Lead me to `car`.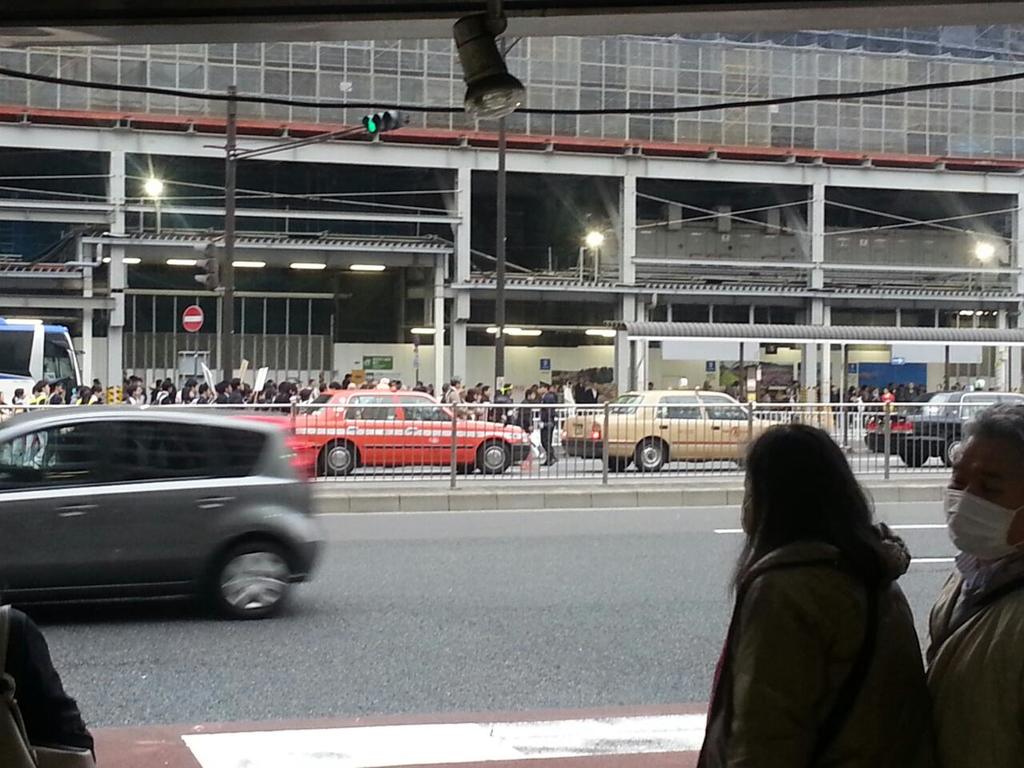
Lead to [left=286, top=387, right=533, bottom=474].
